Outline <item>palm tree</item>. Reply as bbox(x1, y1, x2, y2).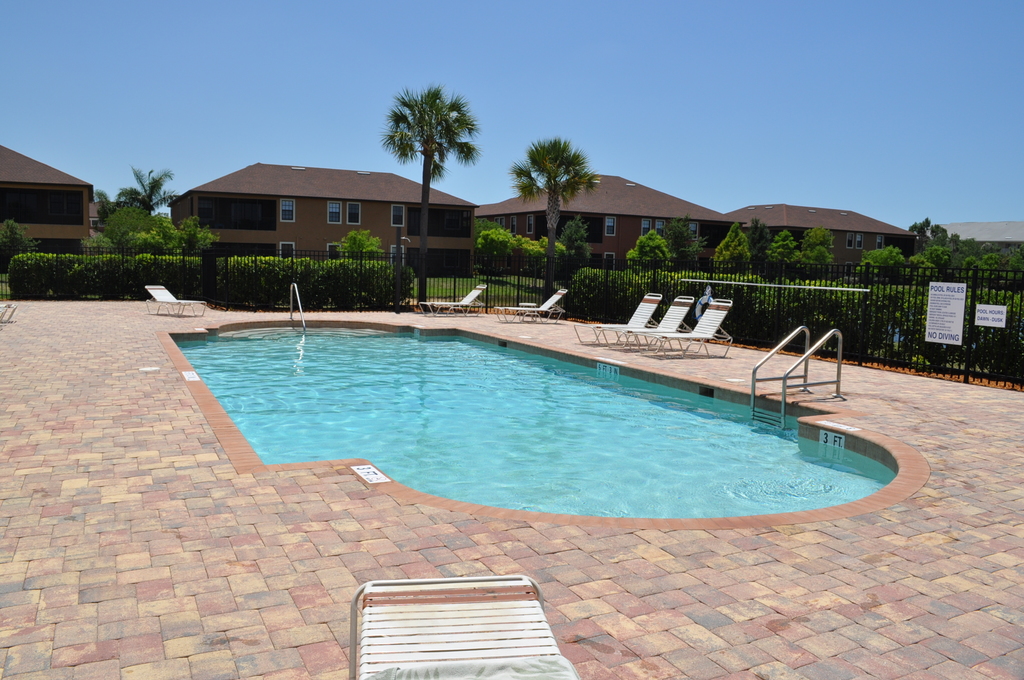
bbox(113, 161, 178, 255).
